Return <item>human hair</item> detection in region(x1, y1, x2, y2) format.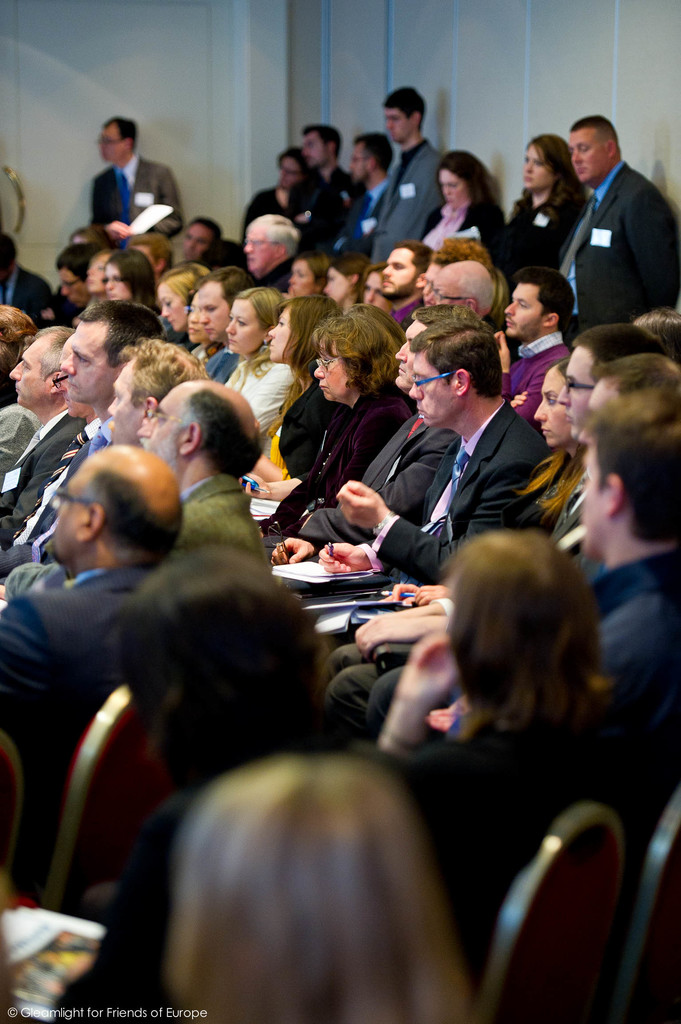
region(244, 213, 300, 260).
